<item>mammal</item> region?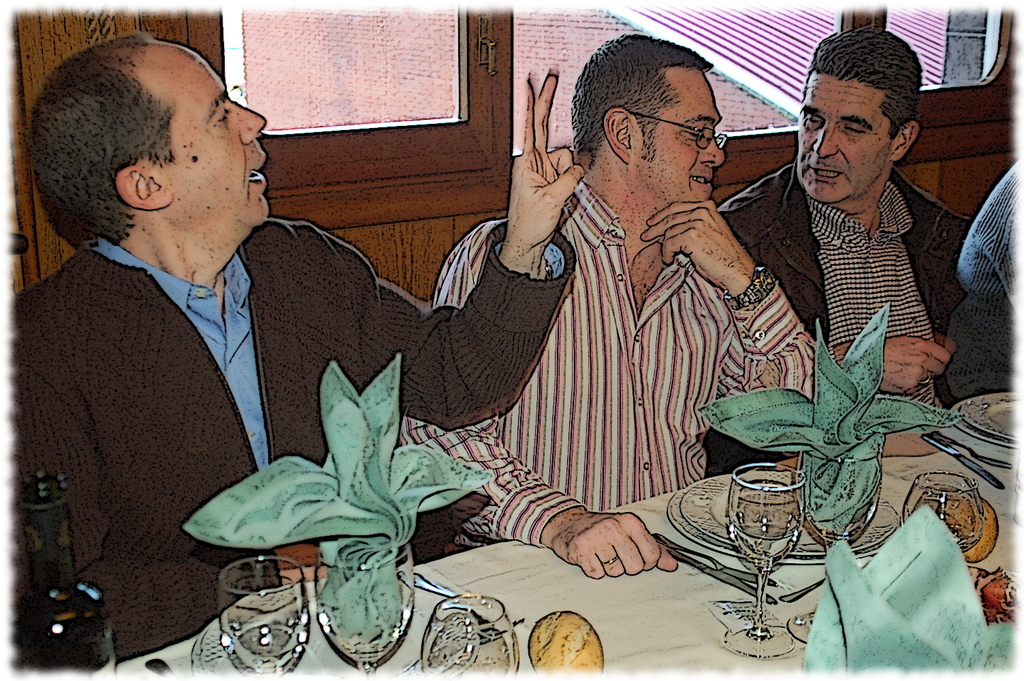
(left=725, top=54, right=991, bottom=392)
